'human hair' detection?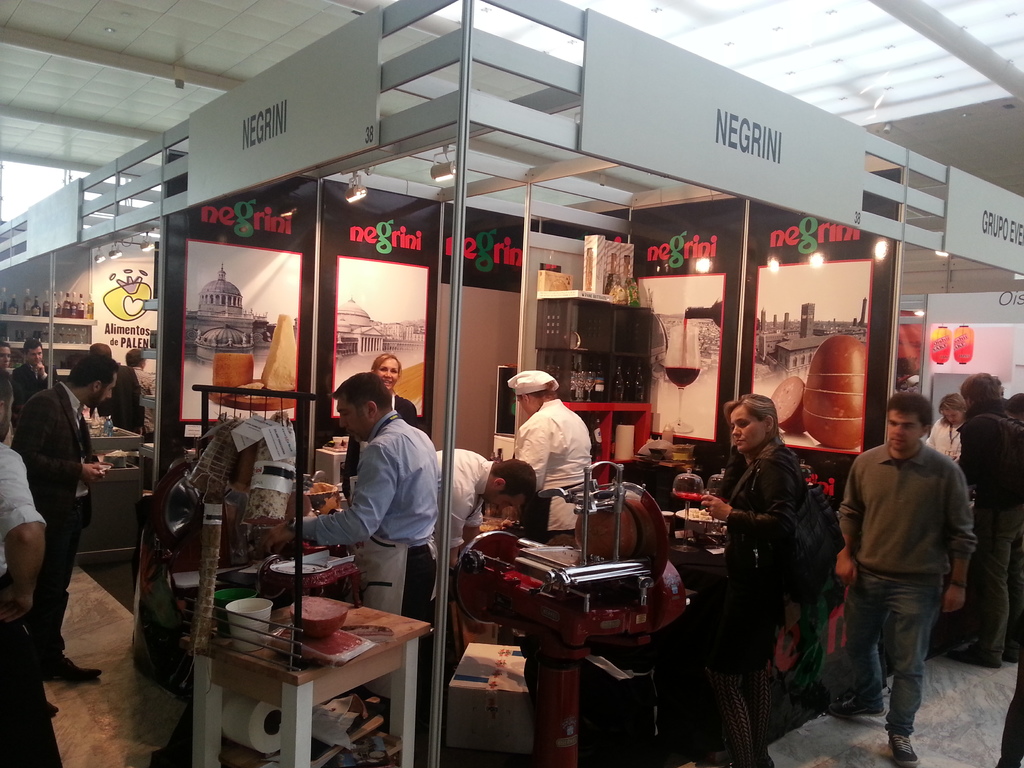
select_region(70, 356, 118, 392)
